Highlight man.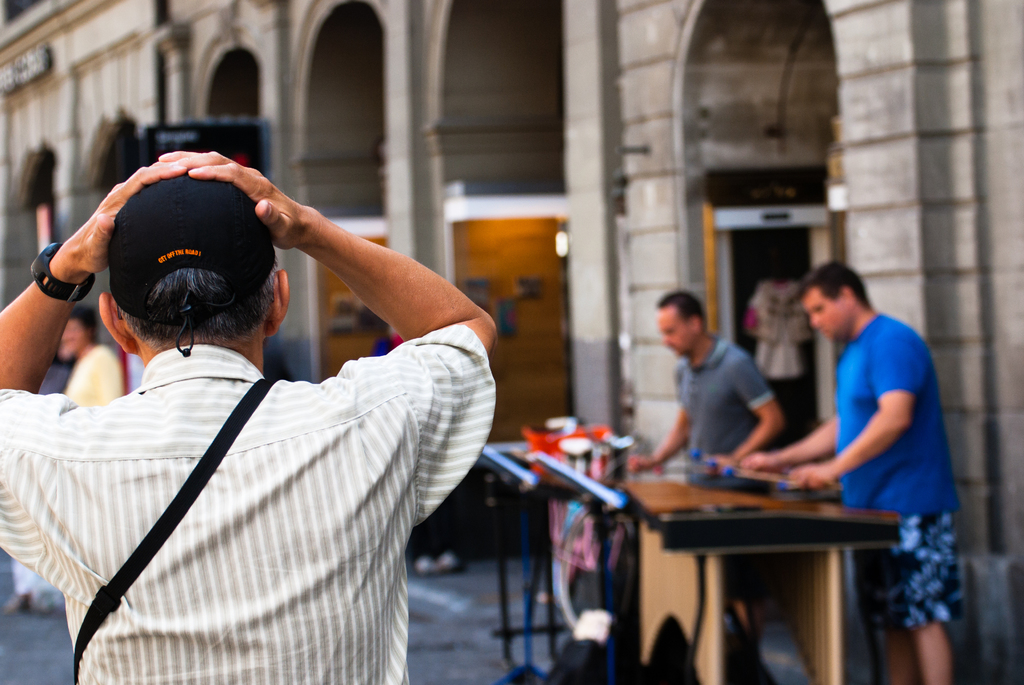
Highlighted region: <region>369, 331, 467, 574</region>.
